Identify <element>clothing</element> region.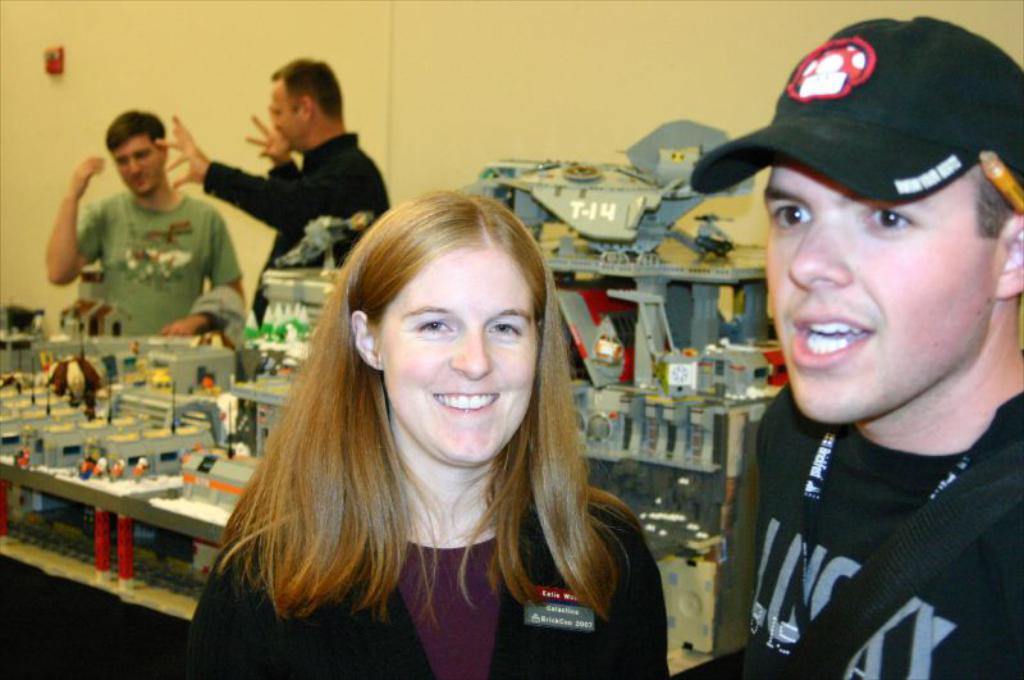
Region: region(707, 323, 1009, 676).
